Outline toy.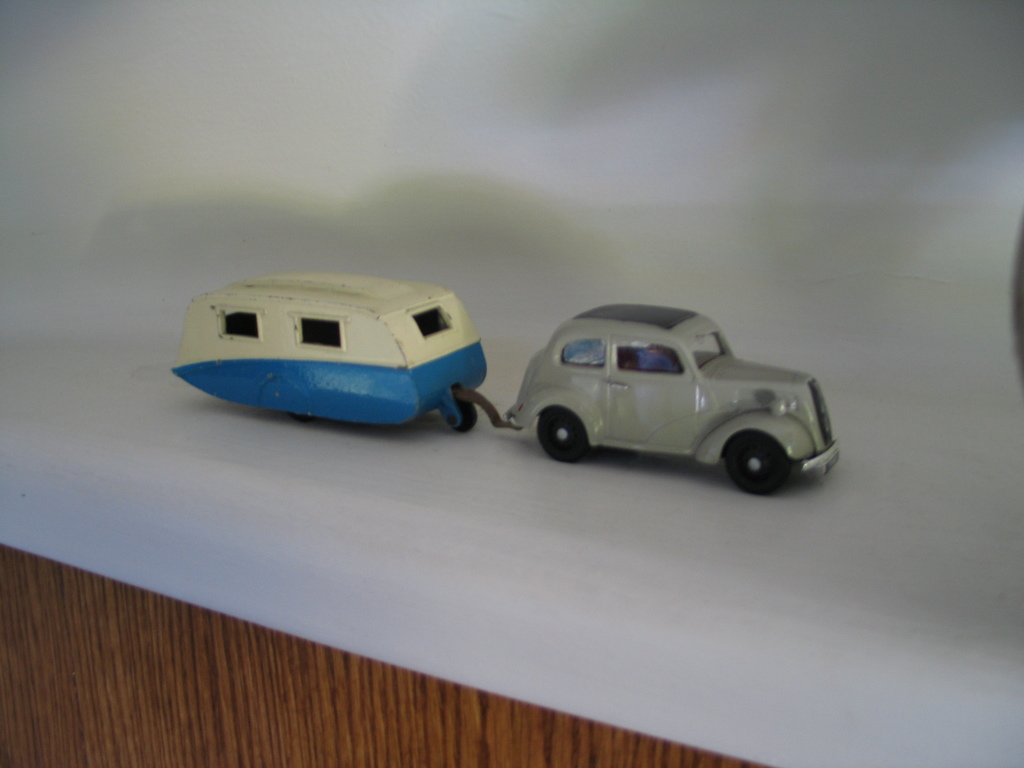
Outline: rect(173, 269, 520, 431).
